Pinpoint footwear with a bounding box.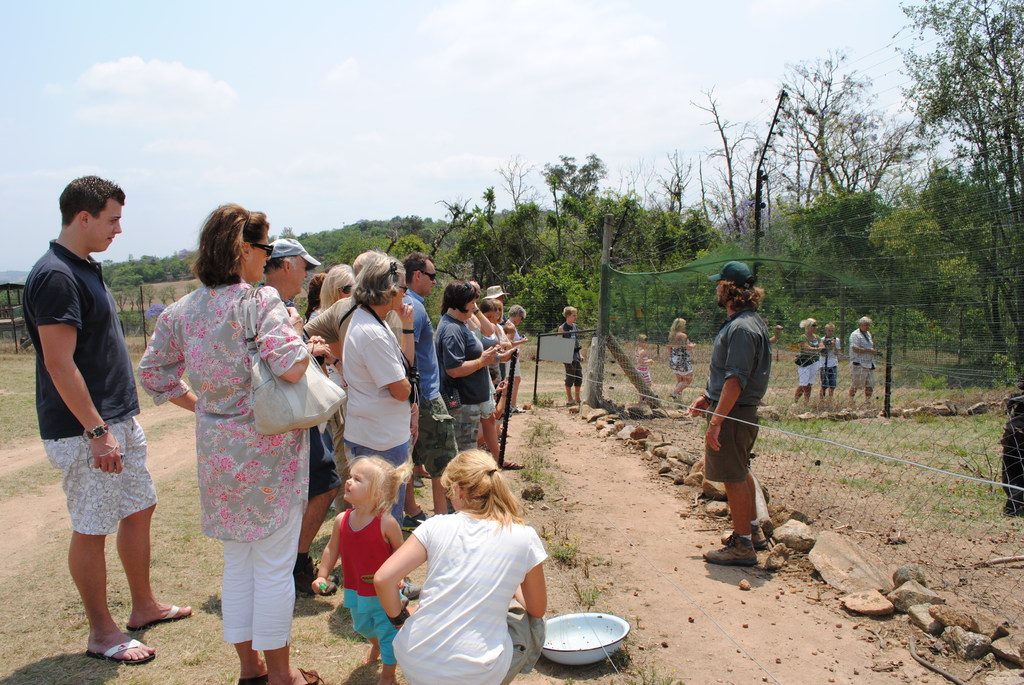
select_region(237, 671, 269, 684).
